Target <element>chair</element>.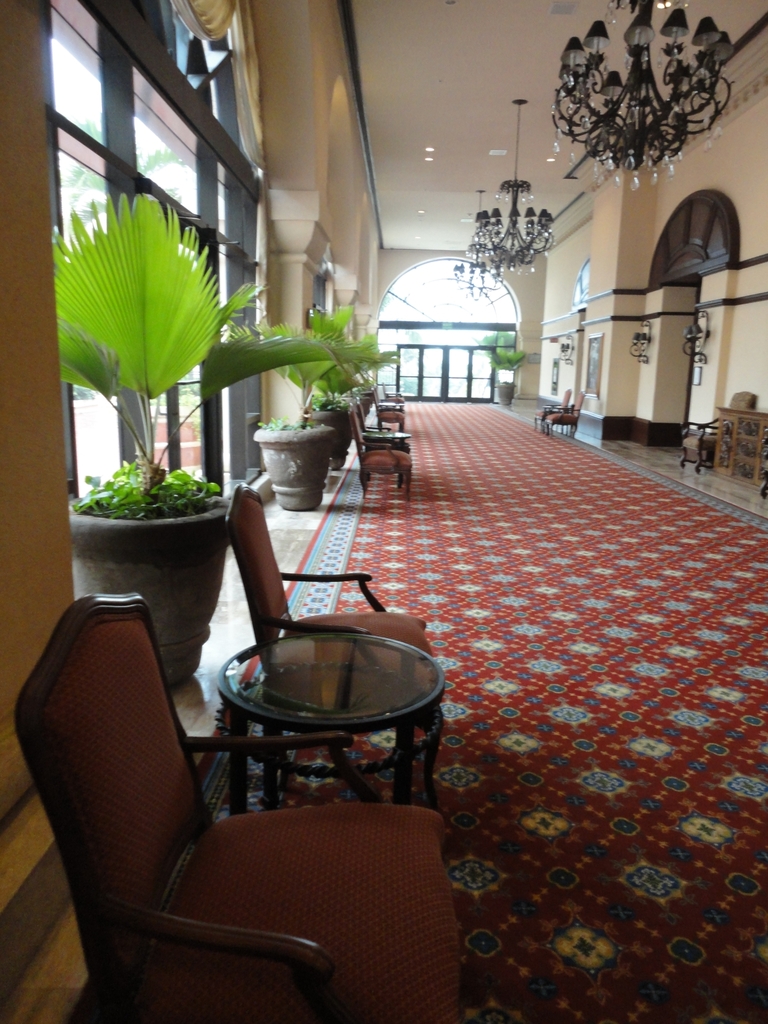
Target region: 224:479:432:806.
